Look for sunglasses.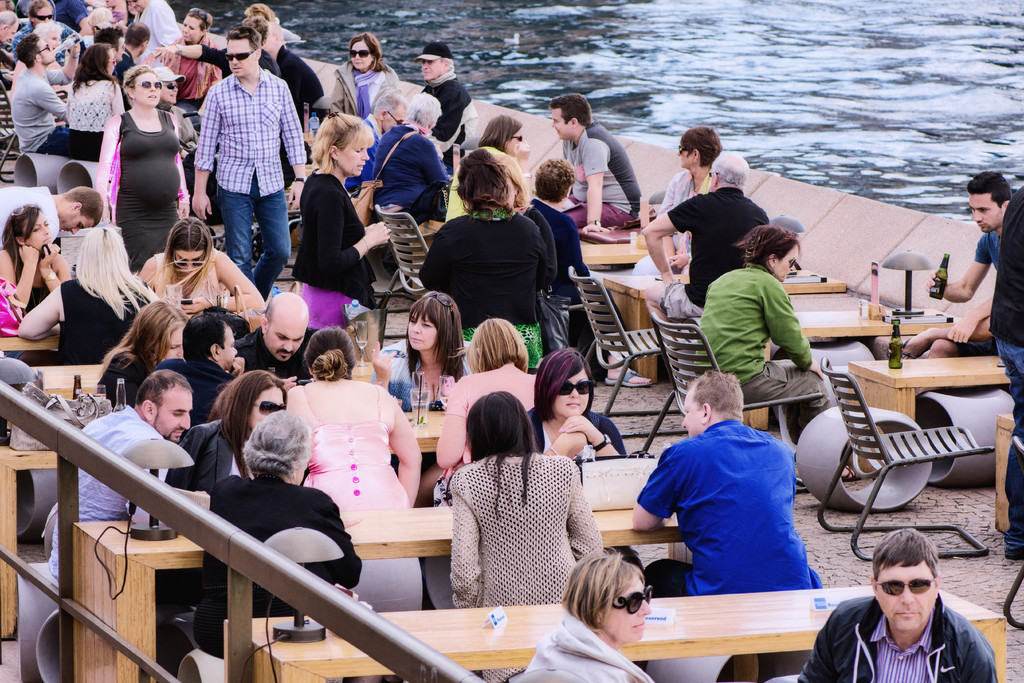
Found: detection(254, 399, 285, 414).
